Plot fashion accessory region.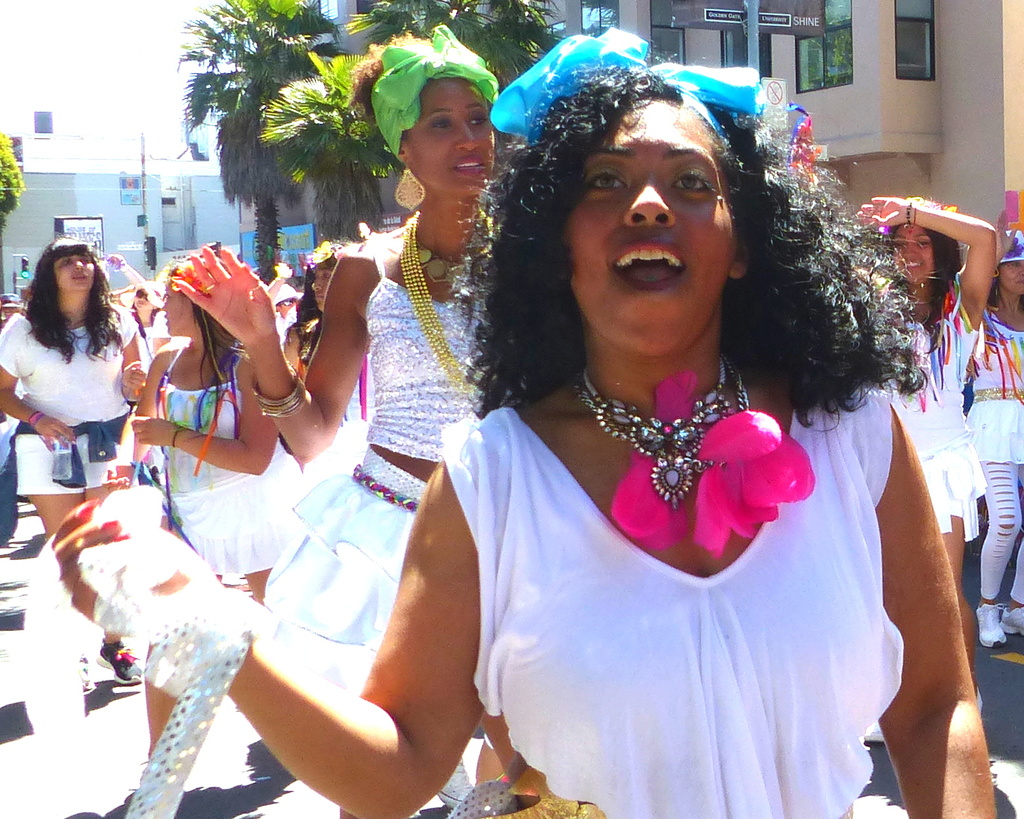
Plotted at detection(93, 638, 141, 687).
